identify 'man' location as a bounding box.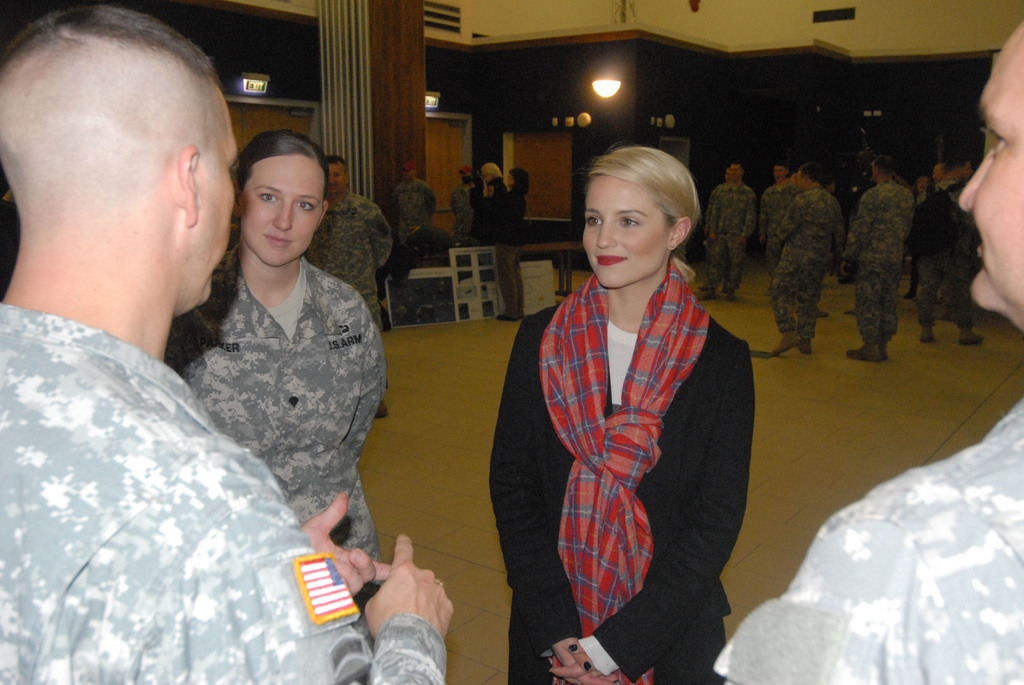
{"left": 468, "top": 162, "right": 508, "bottom": 240}.
